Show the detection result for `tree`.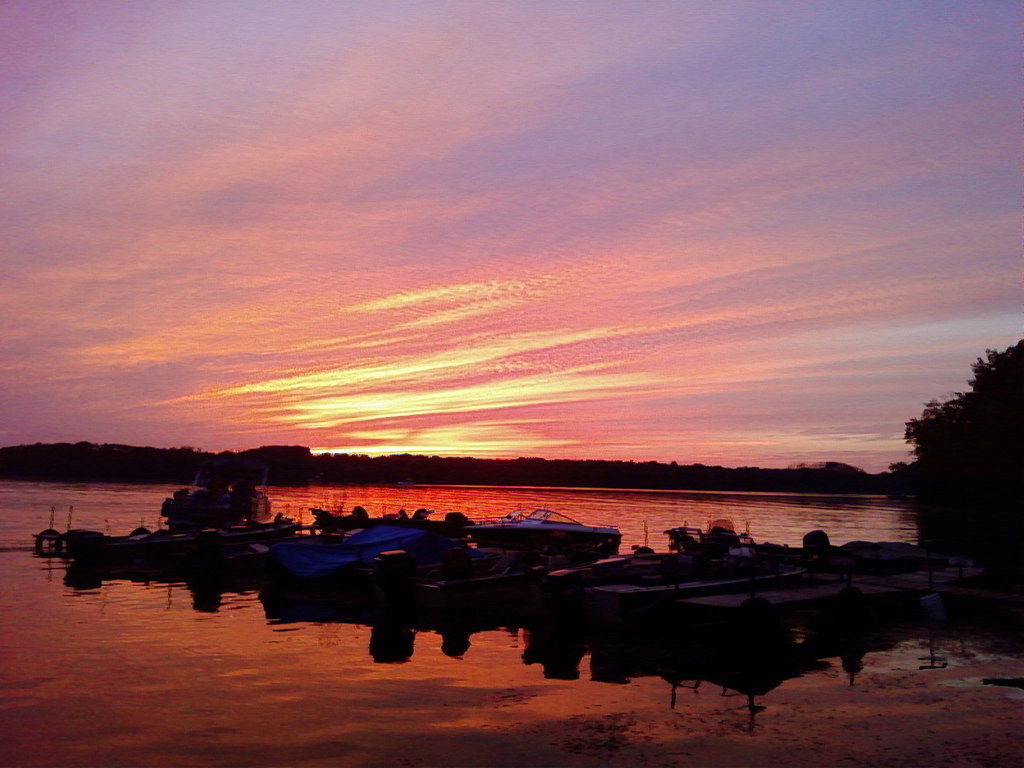
{"left": 864, "top": 321, "right": 1023, "bottom": 586}.
